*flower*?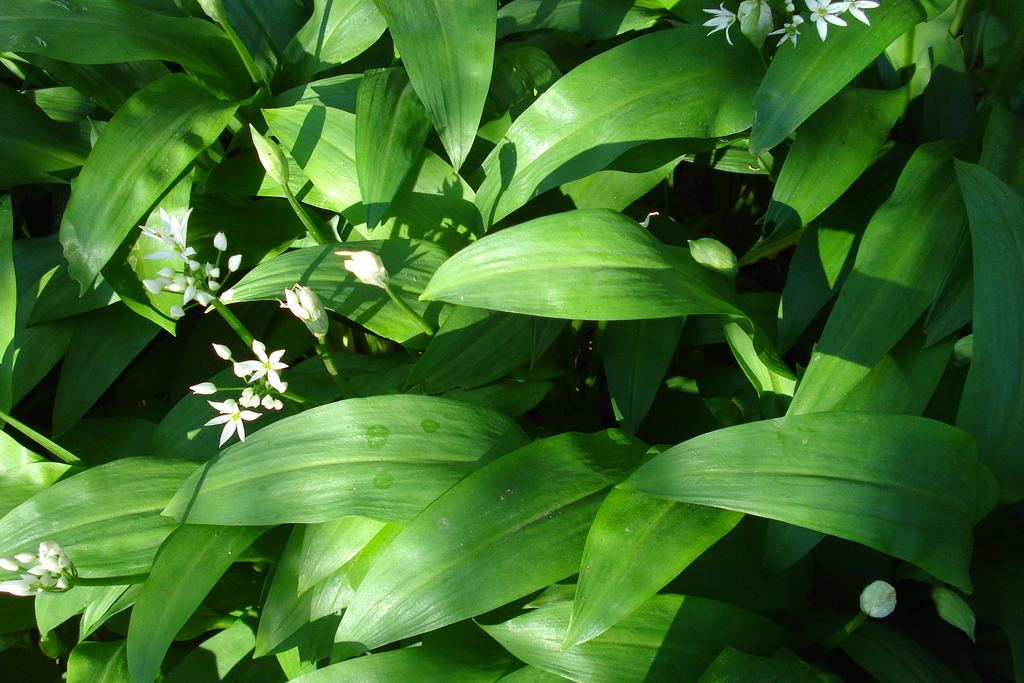
box=[799, 0, 852, 39]
